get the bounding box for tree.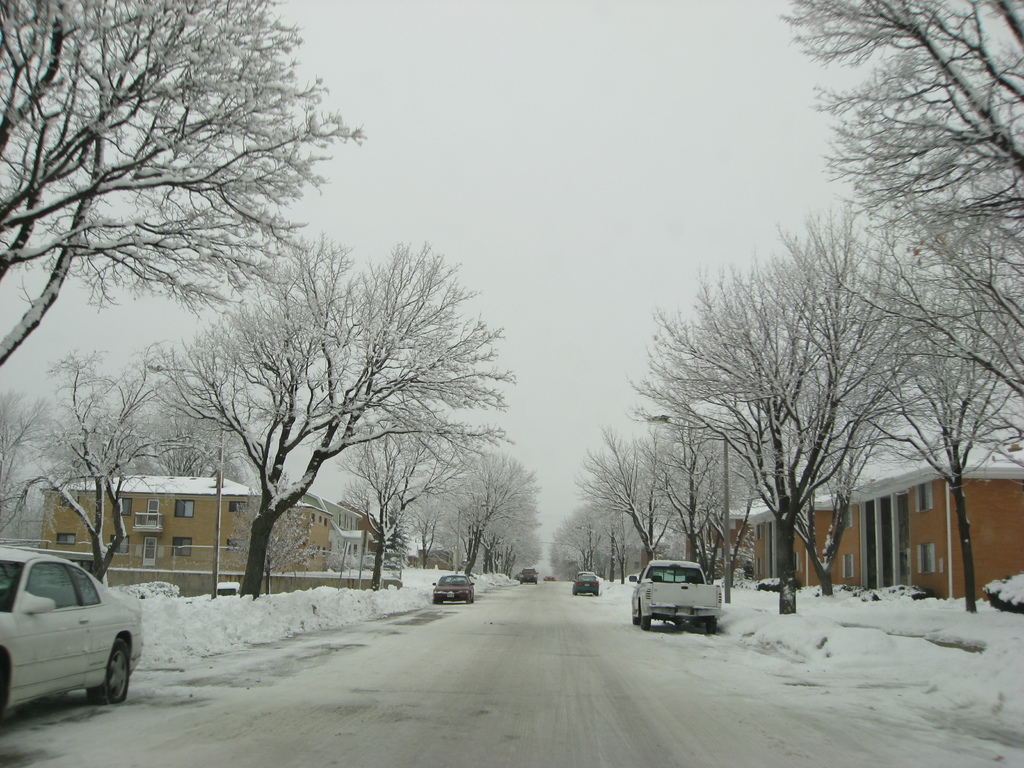
[173, 227, 525, 601].
